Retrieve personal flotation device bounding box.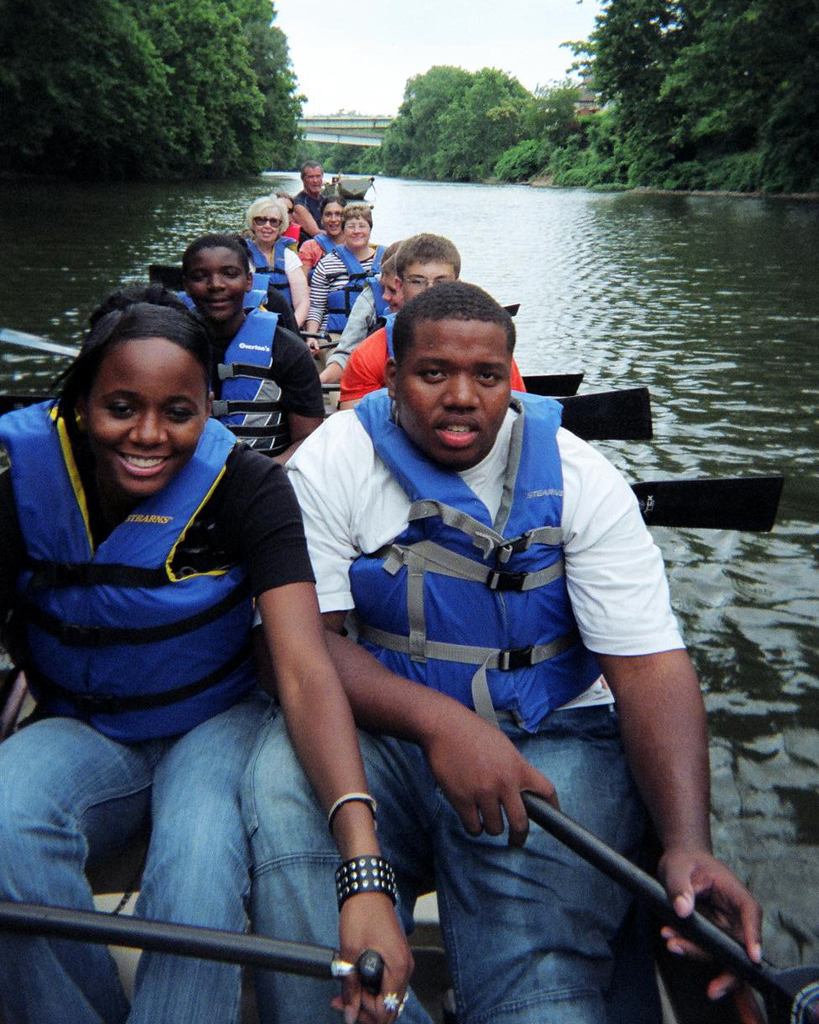
Bounding box: (242, 222, 295, 315).
